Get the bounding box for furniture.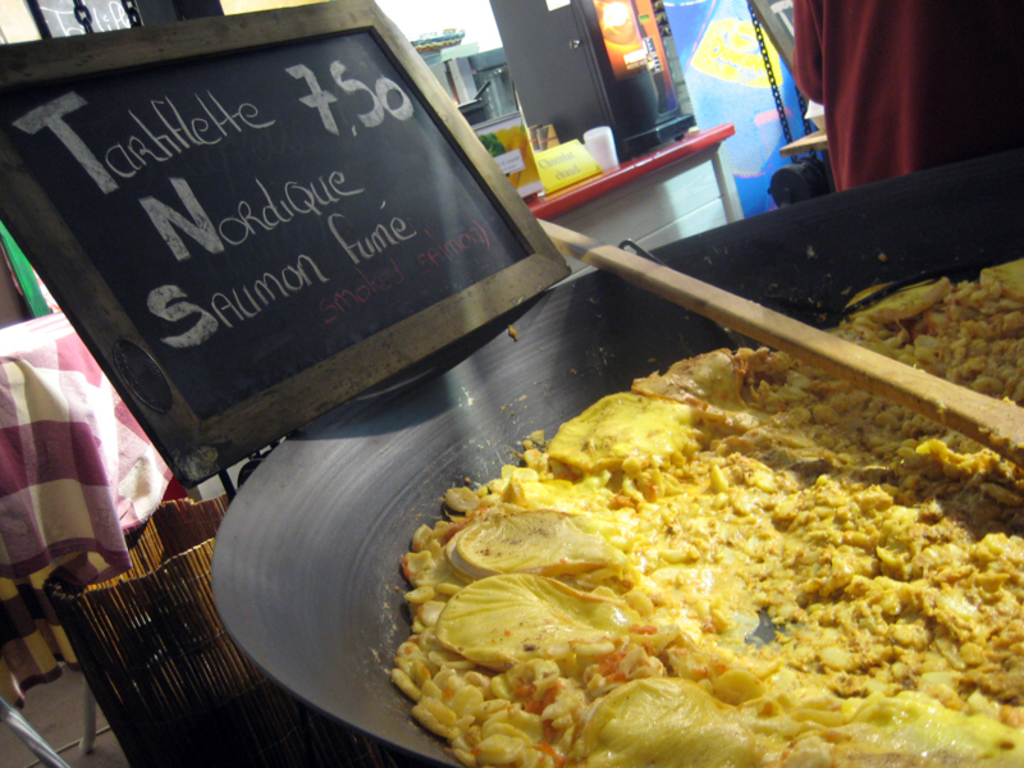
x1=0, y1=316, x2=169, y2=767.
